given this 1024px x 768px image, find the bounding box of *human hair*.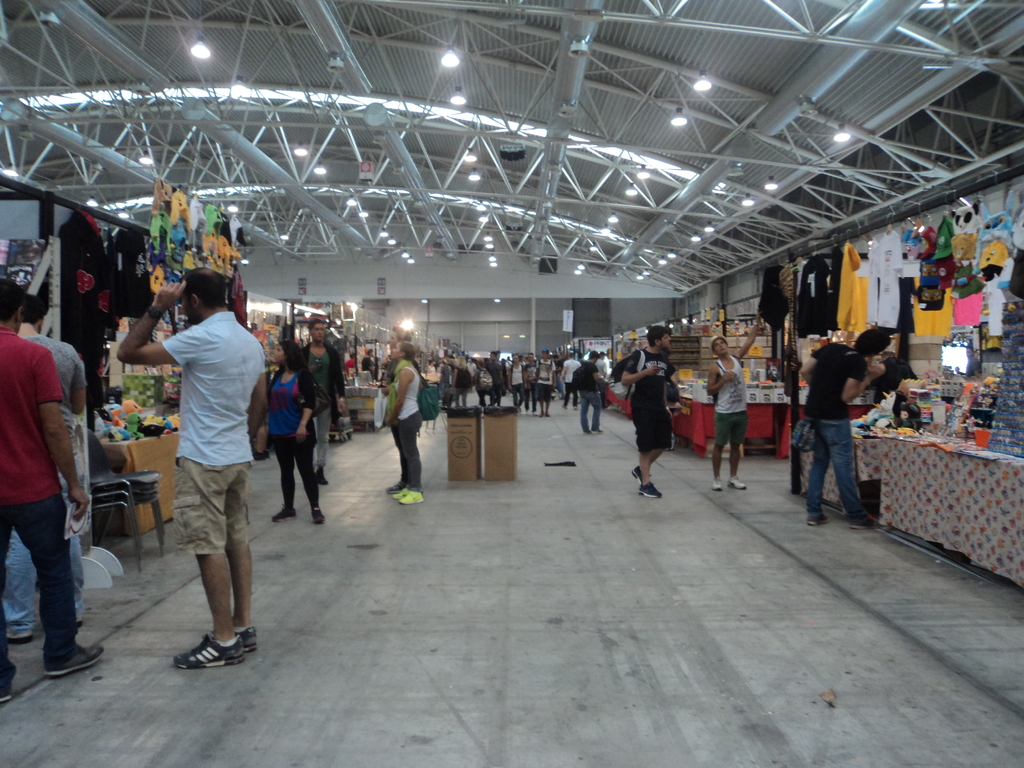
{"left": 872, "top": 358, "right": 919, "bottom": 405}.
